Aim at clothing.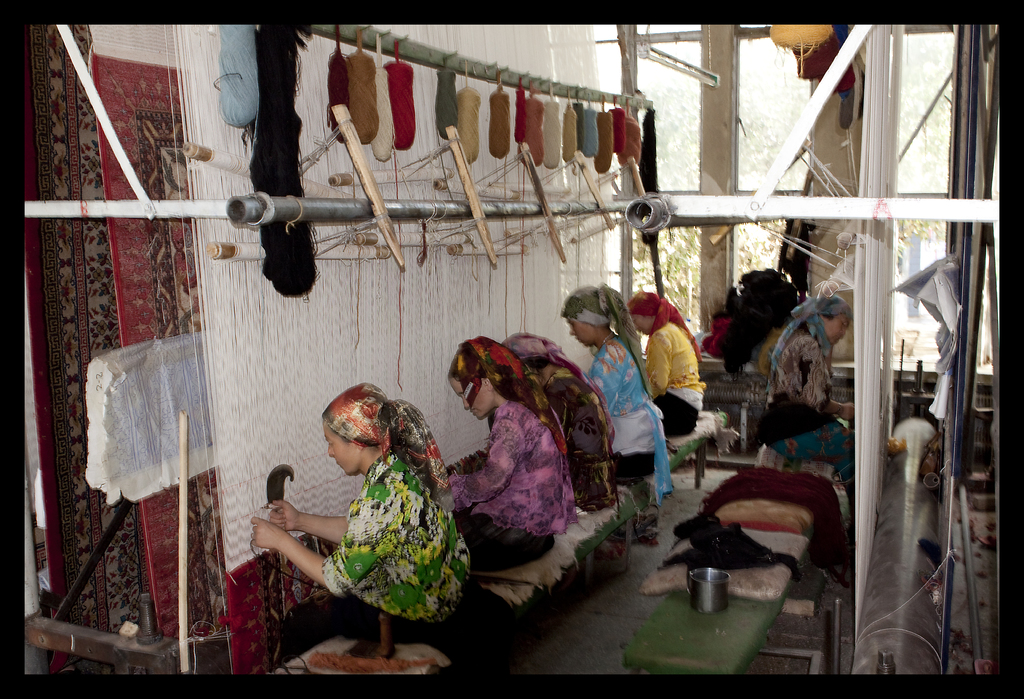
Aimed at bbox=[541, 364, 622, 516].
